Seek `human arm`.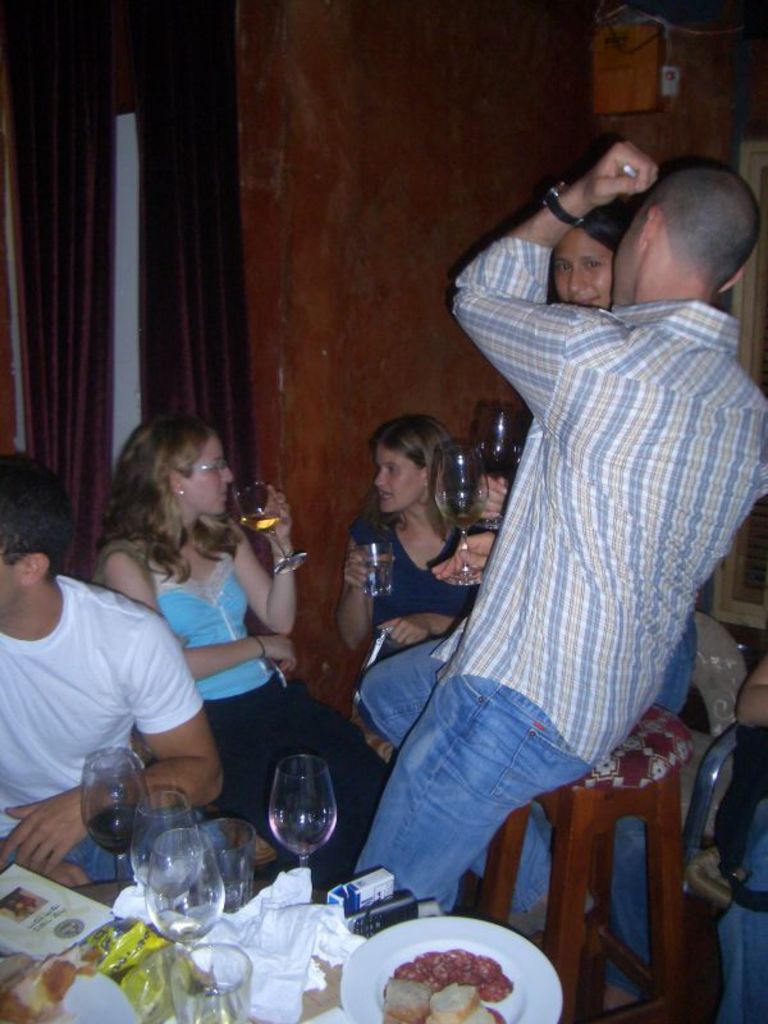
(x1=225, y1=540, x2=302, y2=650).
